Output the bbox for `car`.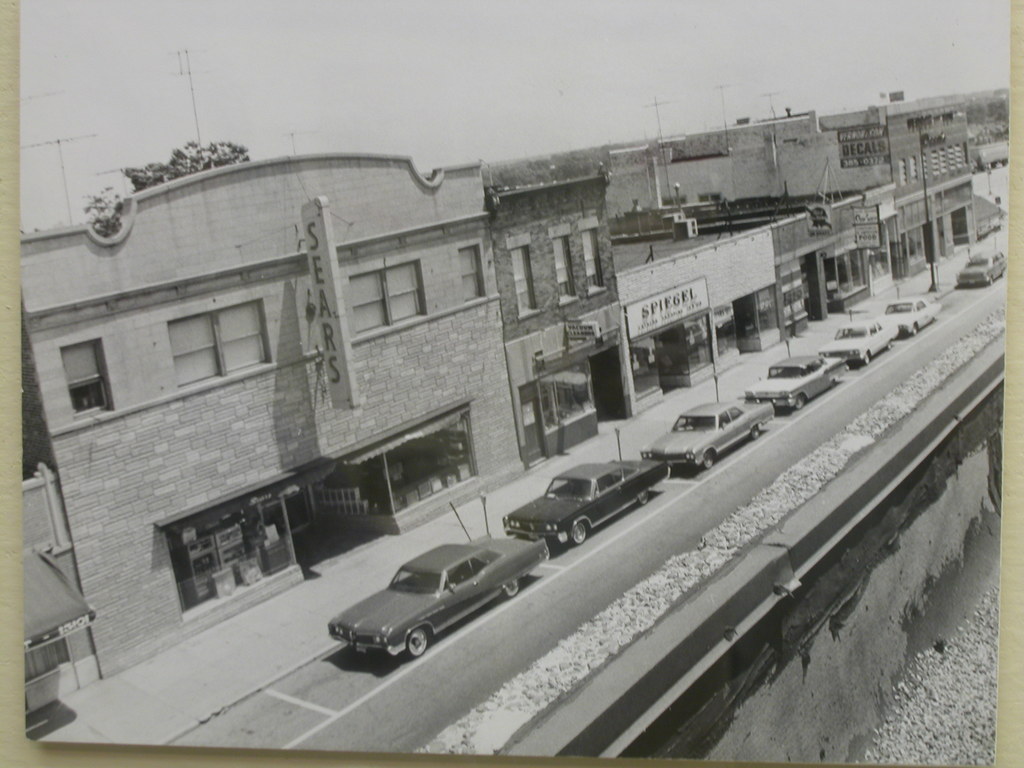
x1=816, y1=320, x2=898, y2=364.
